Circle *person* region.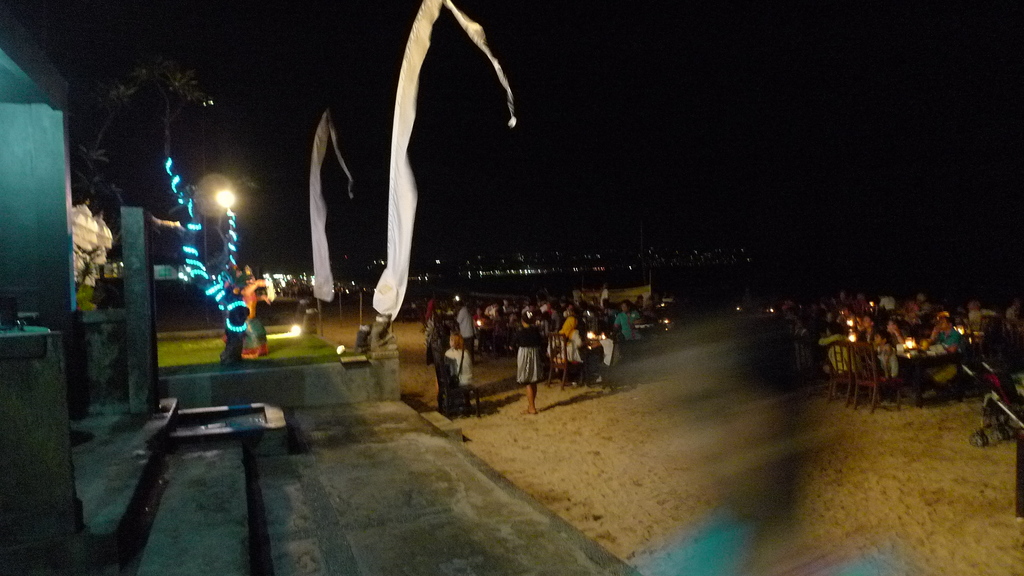
Region: 842:297:980:385.
